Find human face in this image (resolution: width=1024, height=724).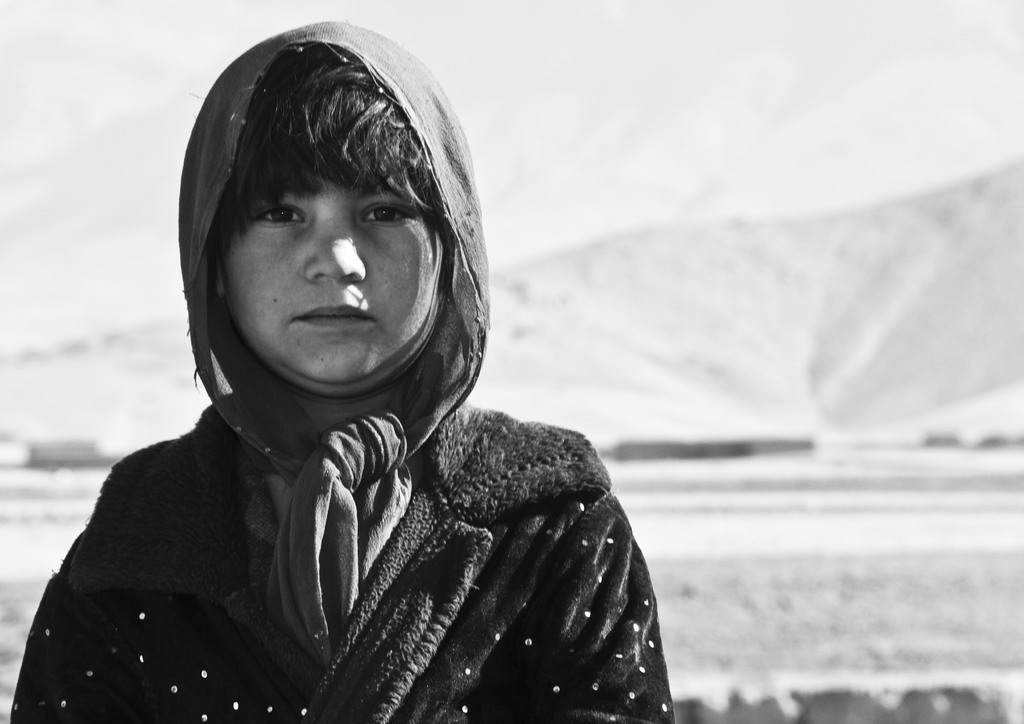
detection(221, 175, 448, 385).
